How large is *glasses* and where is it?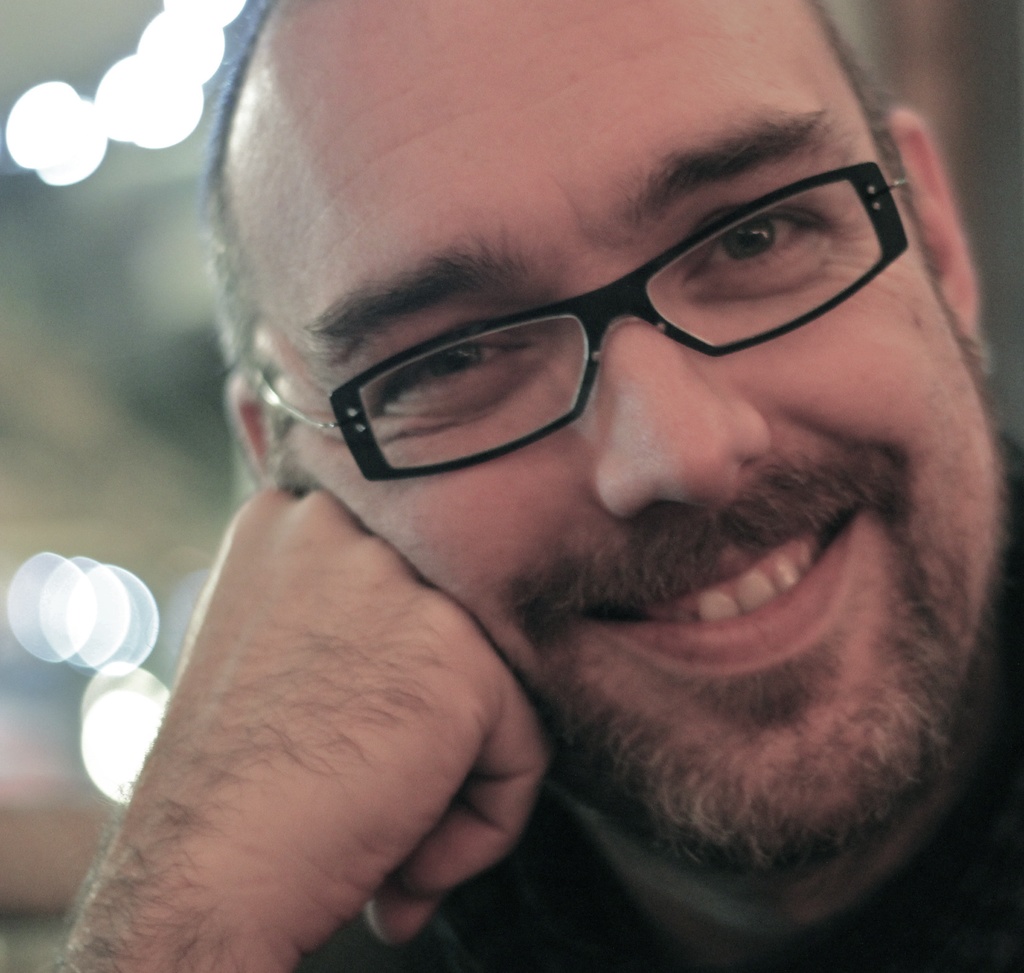
Bounding box: <box>248,104,913,490</box>.
